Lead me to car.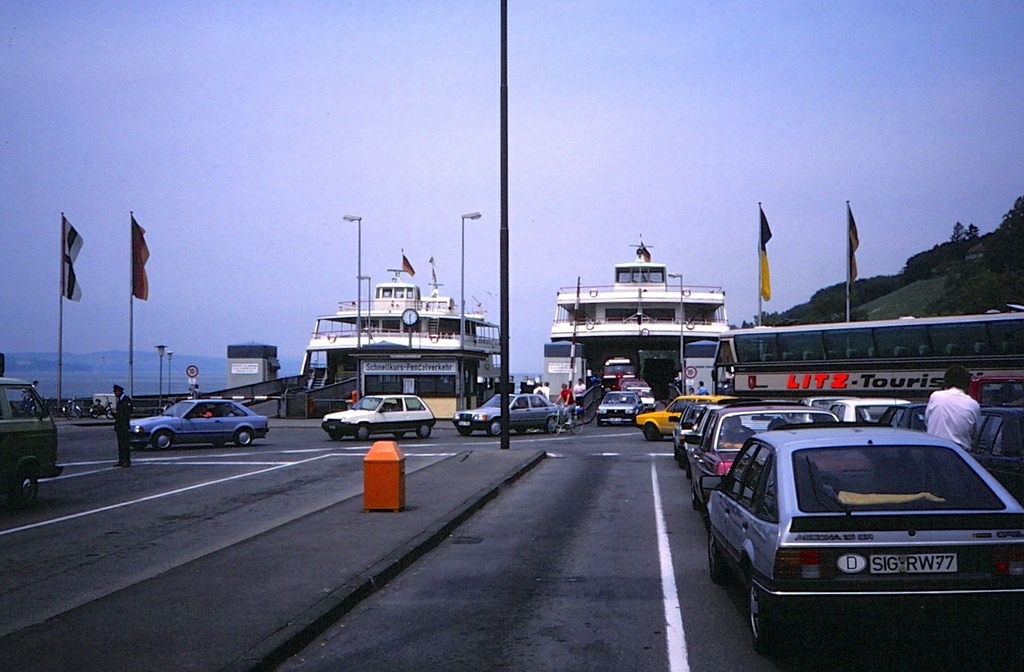
Lead to {"left": 123, "top": 390, "right": 260, "bottom": 456}.
